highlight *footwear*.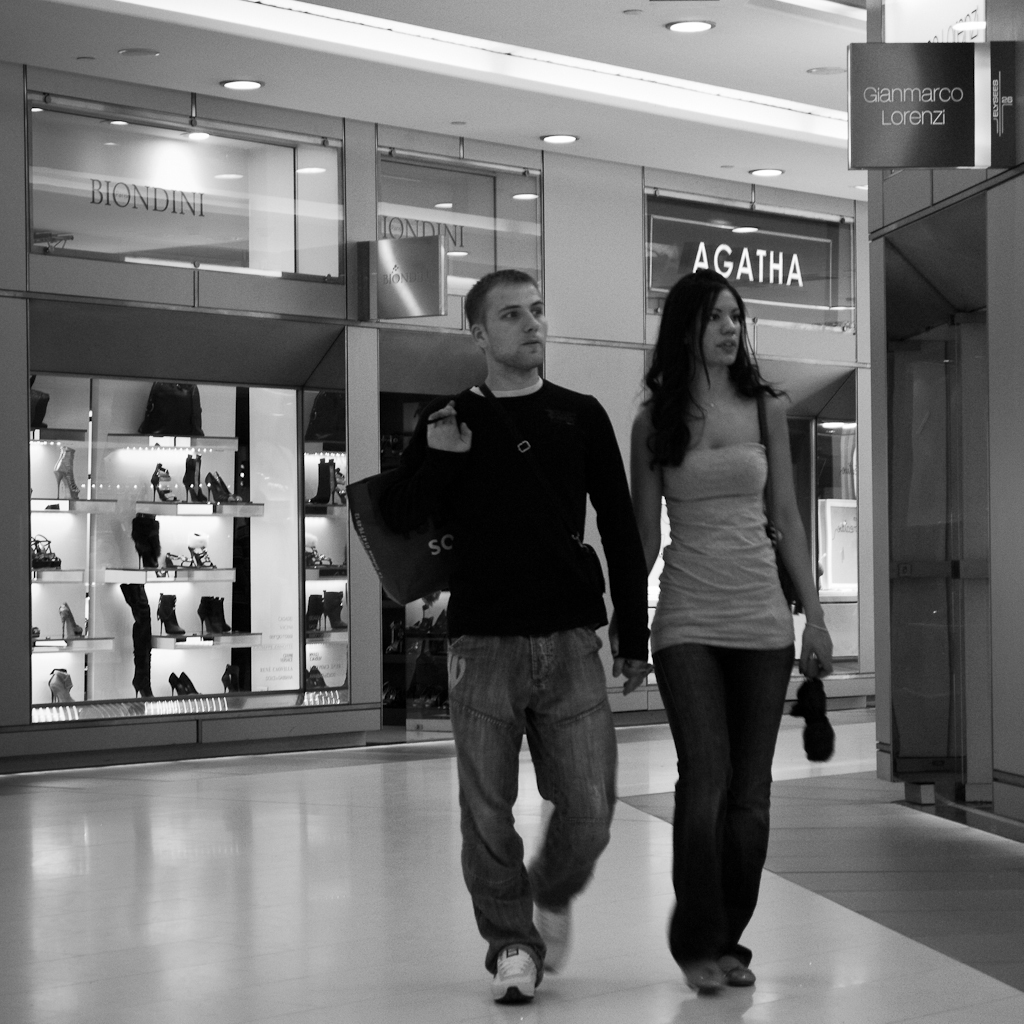
Highlighted region: {"left": 150, "top": 464, "right": 182, "bottom": 507}.
